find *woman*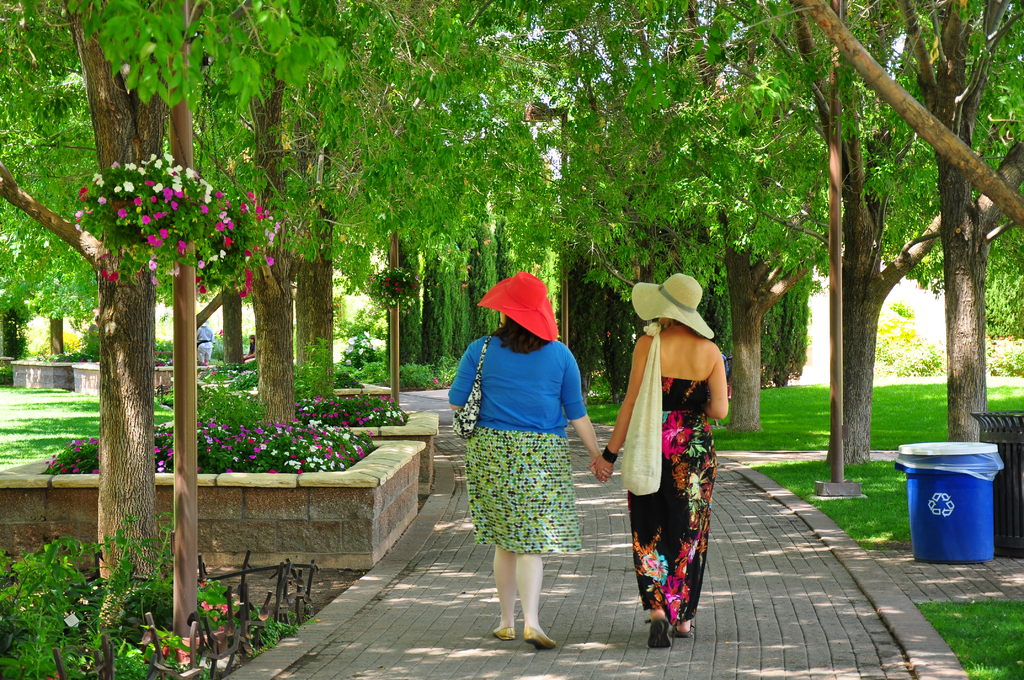
242,336,257,365
